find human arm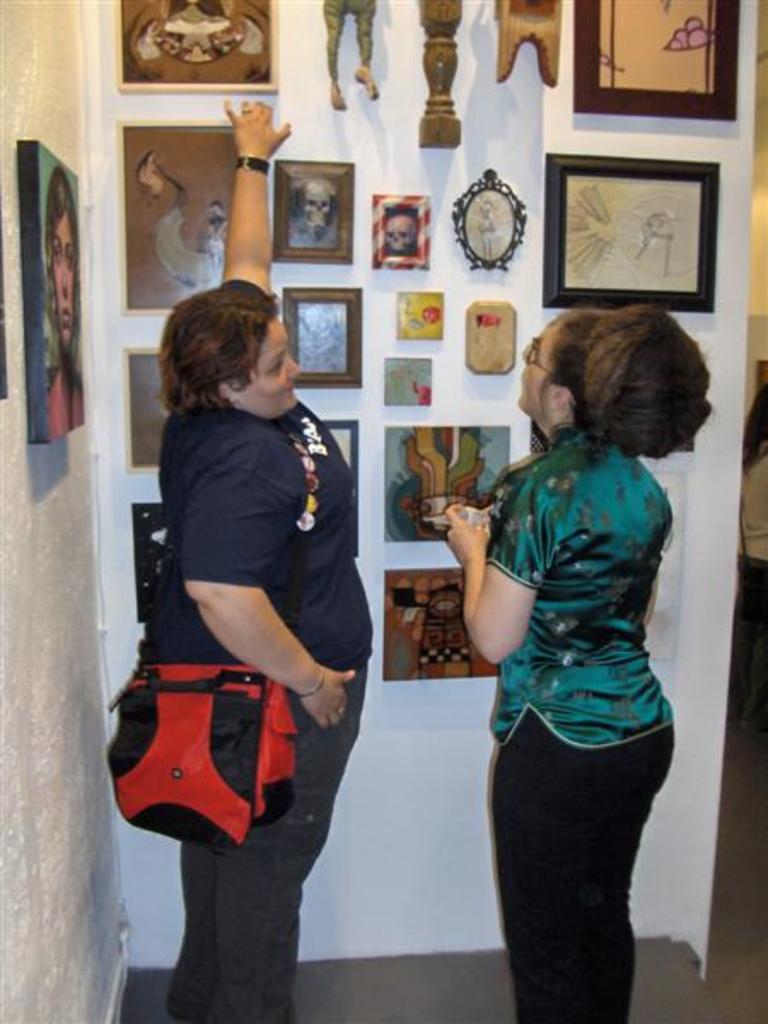
crop(440, 498, 558, 691)
